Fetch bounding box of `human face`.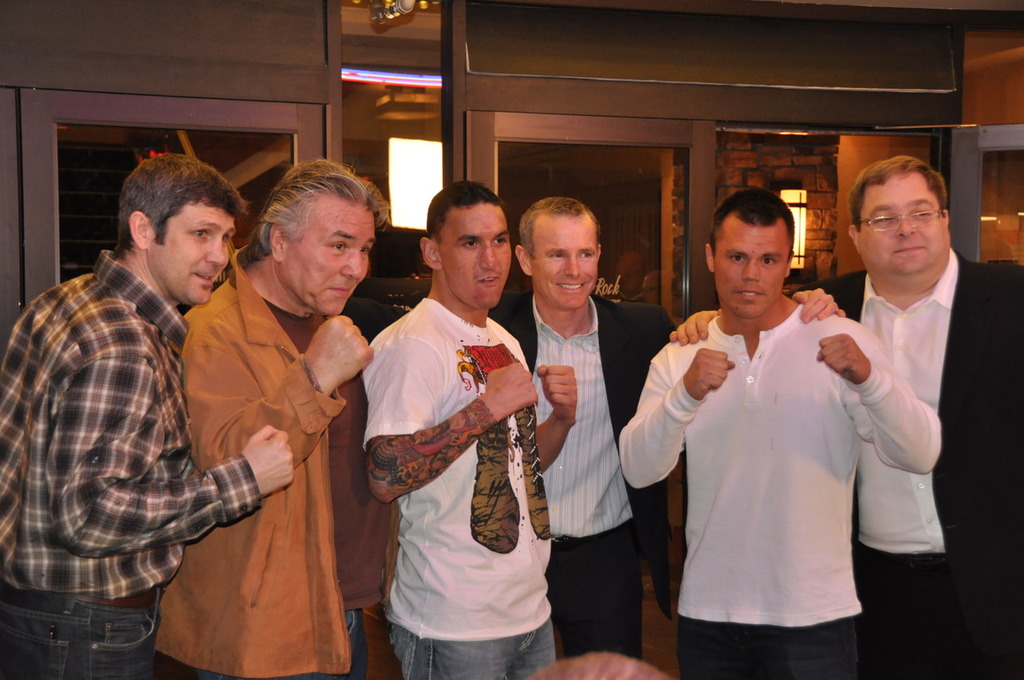
Bbox: (left=152, top=205, right=238, bottom=308).
